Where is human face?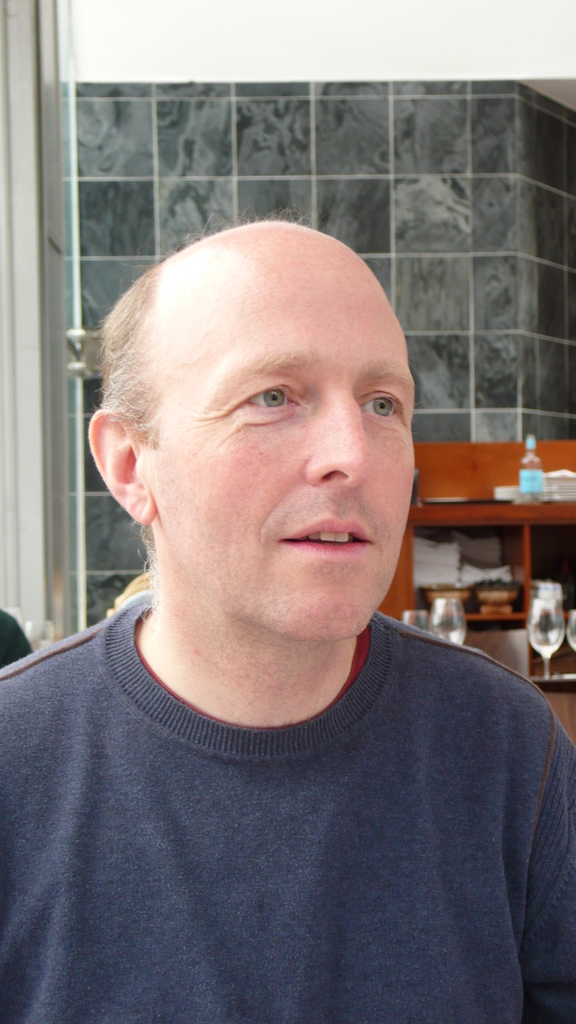
146, 245, 412, 641.
